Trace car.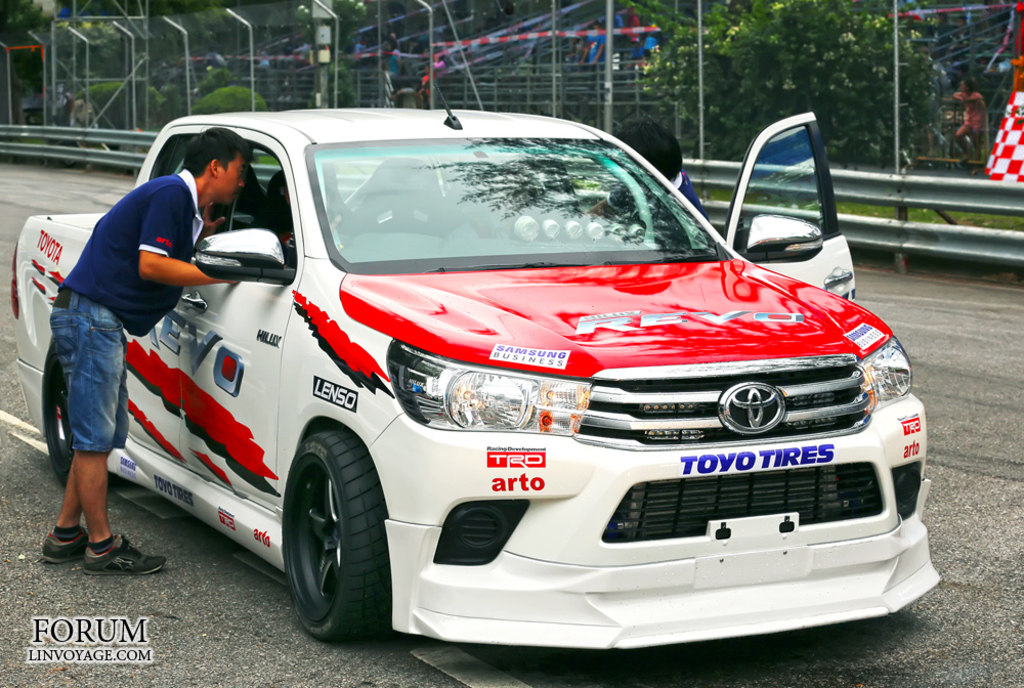
Traced to 77 111 891 669.
